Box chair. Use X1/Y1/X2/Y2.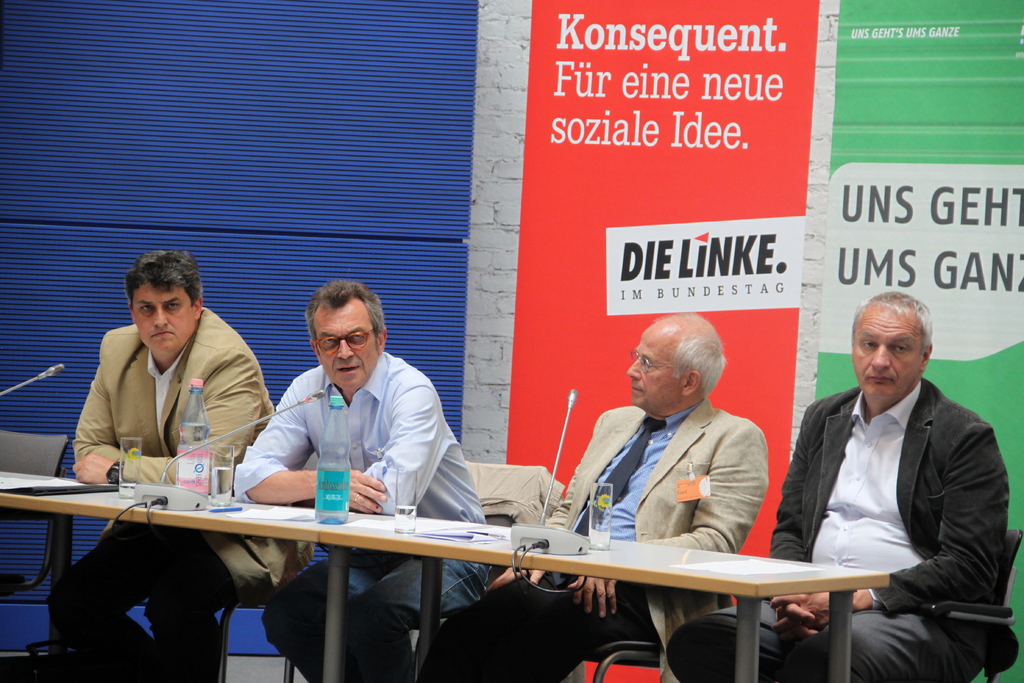
124/582/294/682.
